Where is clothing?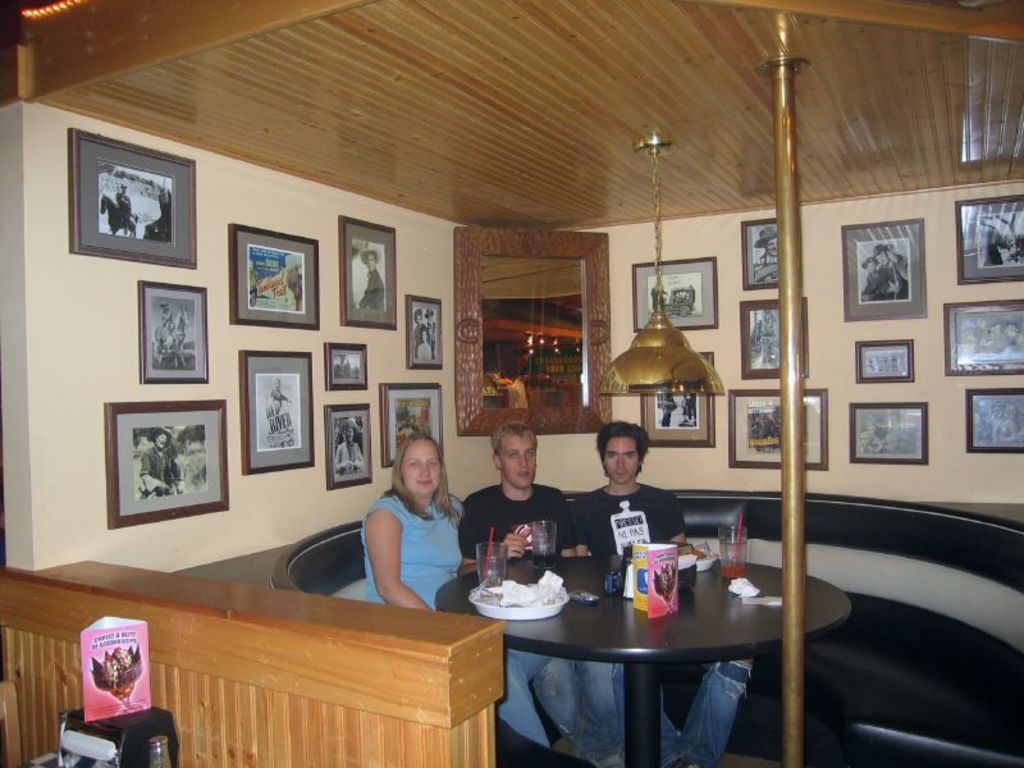
334,470,480,618.
